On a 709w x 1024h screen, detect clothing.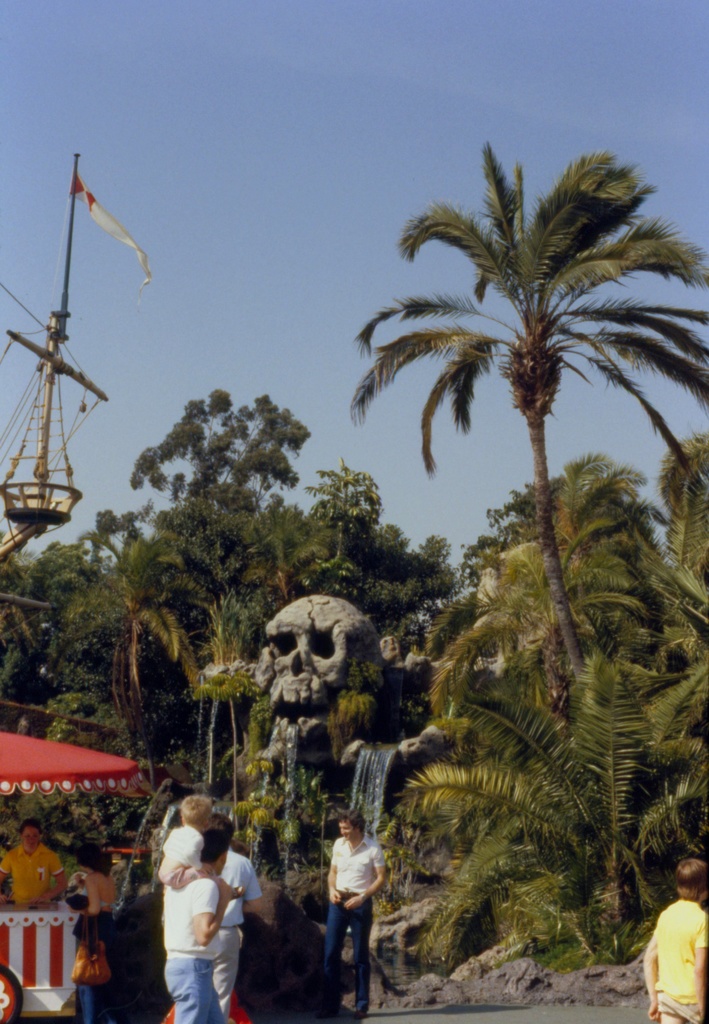
(left=318, top=829, right=391, bottom=1016).
